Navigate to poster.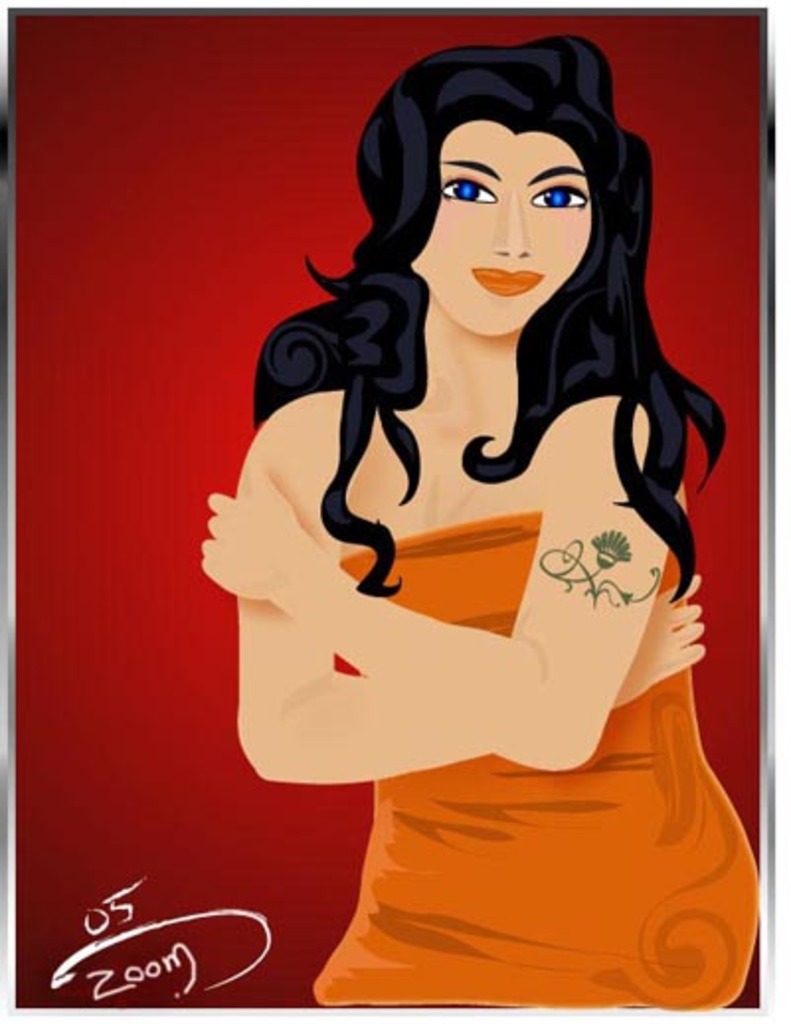
Navigation target: 0,0,789,1022.
